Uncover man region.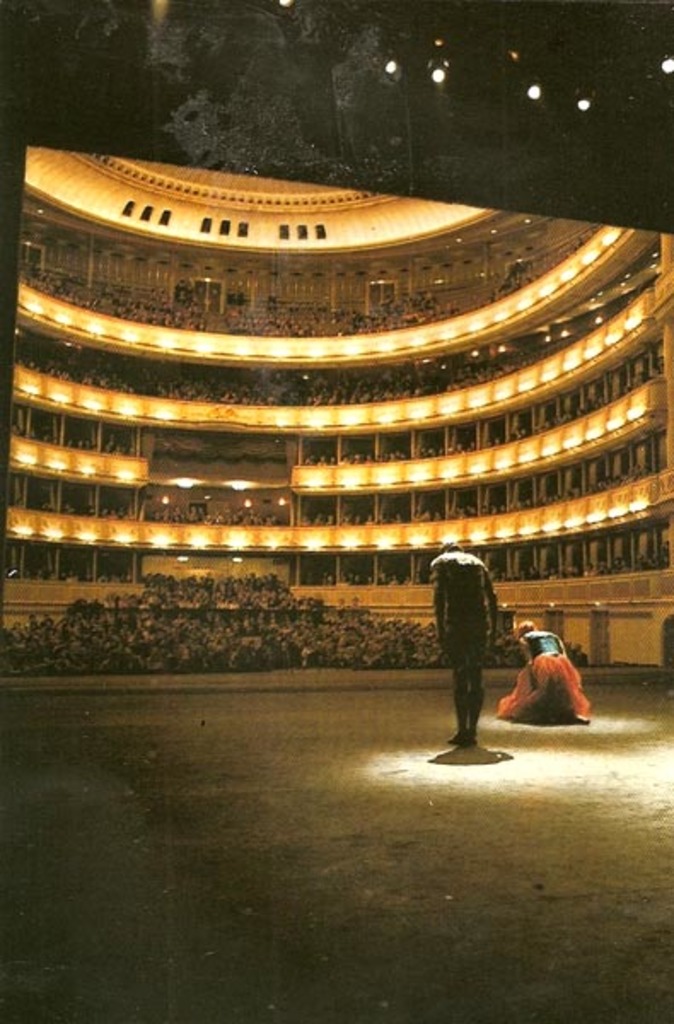
Uncovered: (433,541,498,744).
